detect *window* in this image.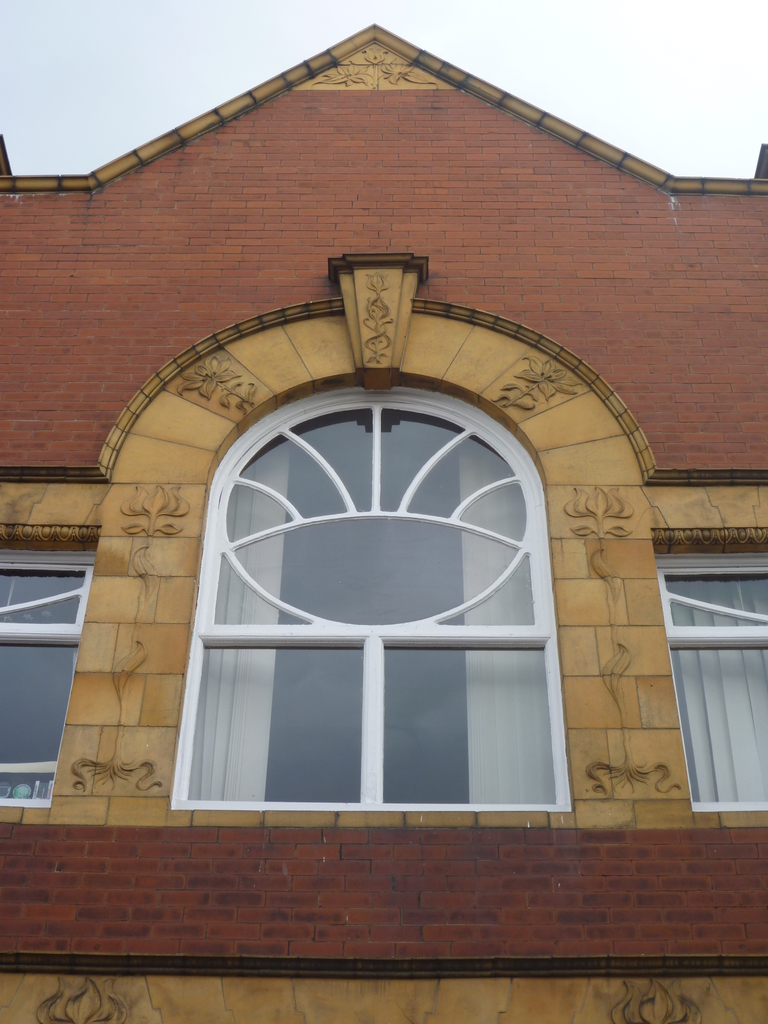
Detection: select_region(658, 547, 767, 813).
